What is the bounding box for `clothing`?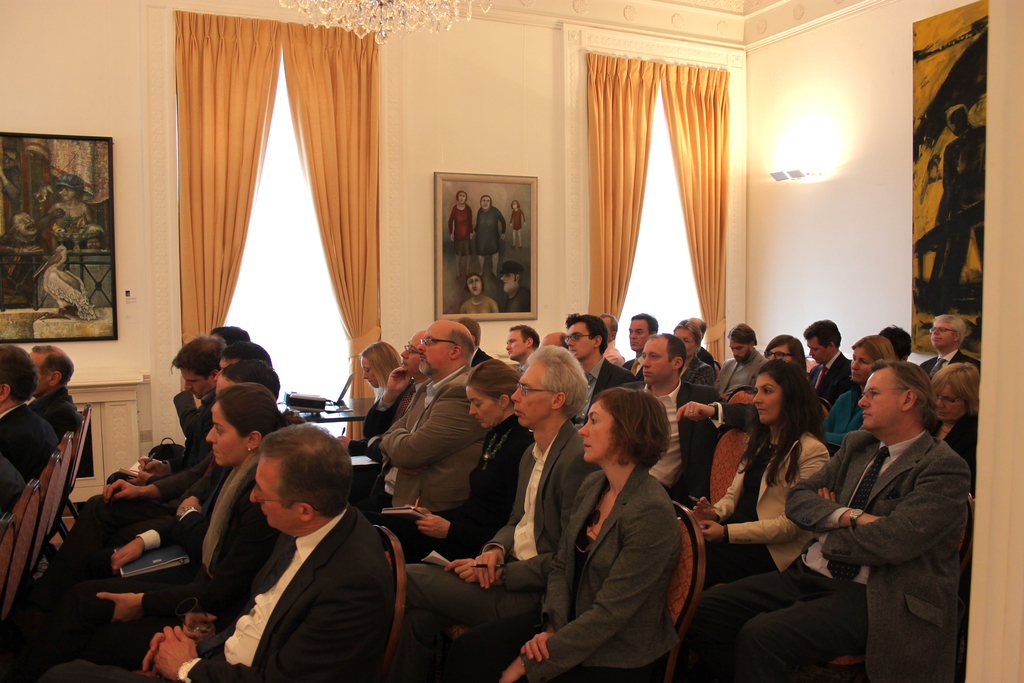
bbox(27, 388, 83, 438).
